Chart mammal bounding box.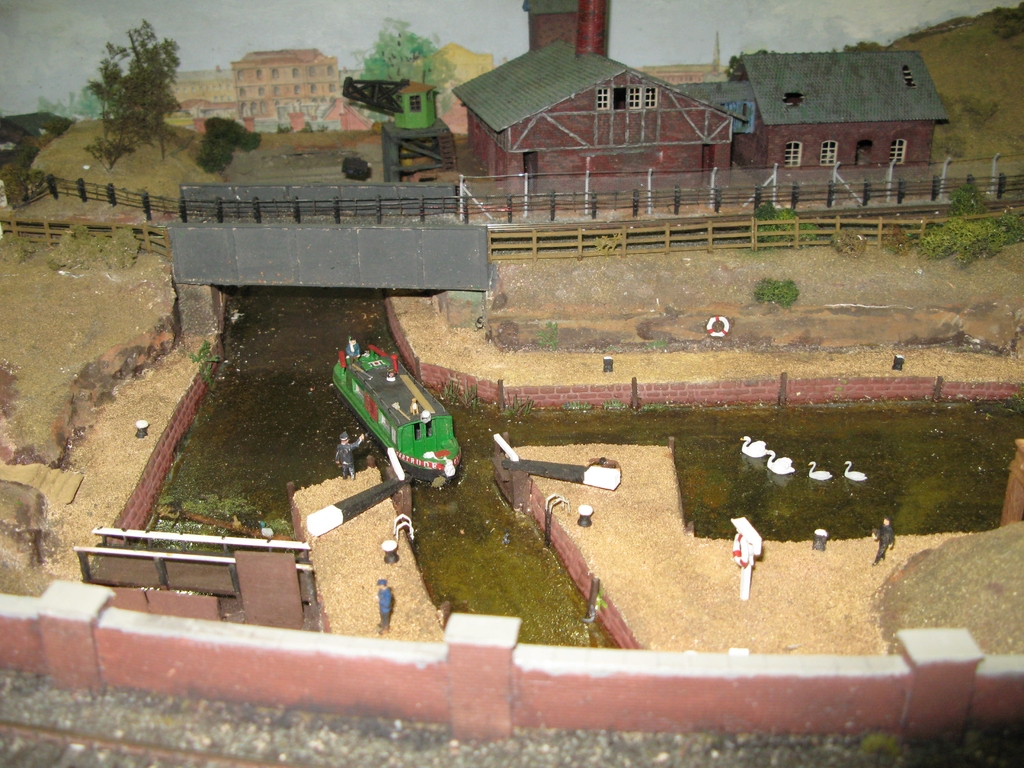
Charted: [x1=732, y1=516, x2=757, y2=596].
